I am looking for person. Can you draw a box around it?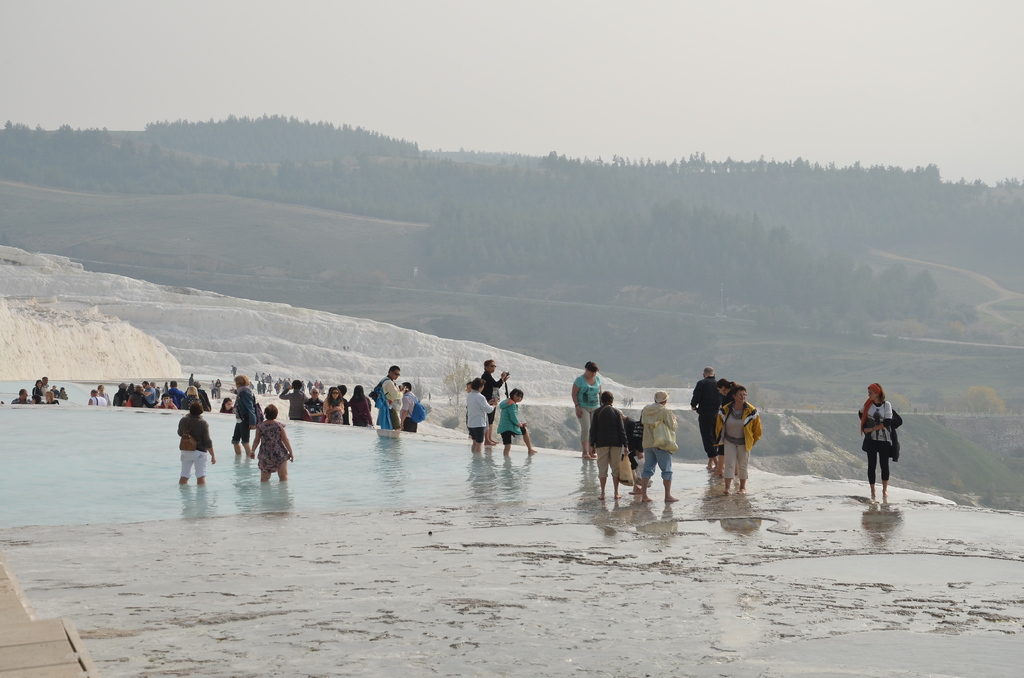
Sure, the bounding box is (left=40, top=378, right=50, bottom=394).
